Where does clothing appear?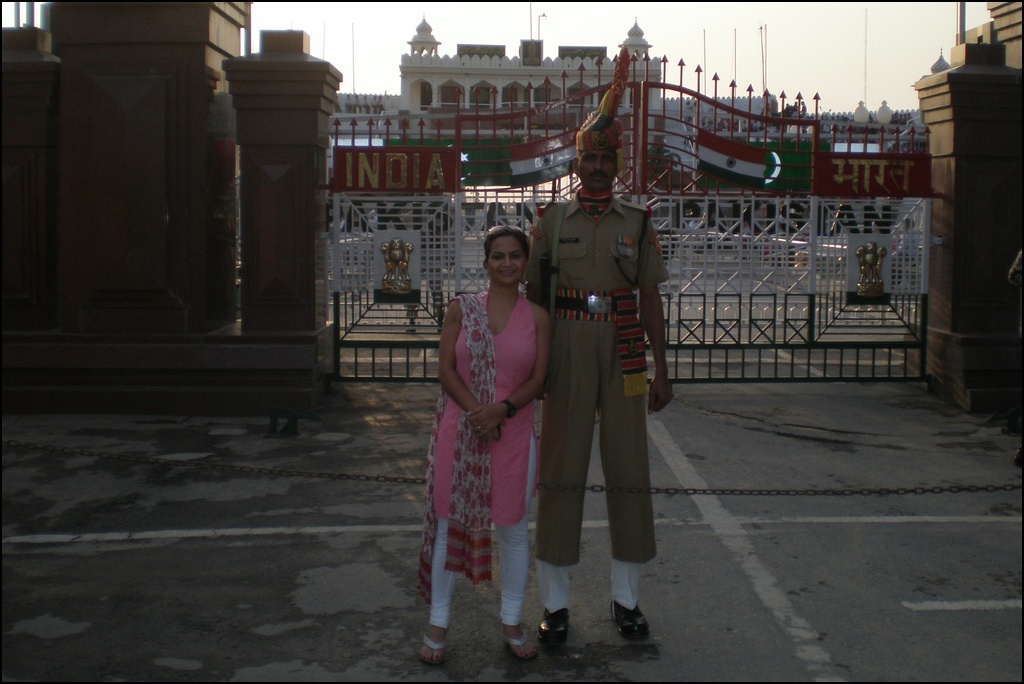
Appears at l=535, t=129, r=671, b=619.
